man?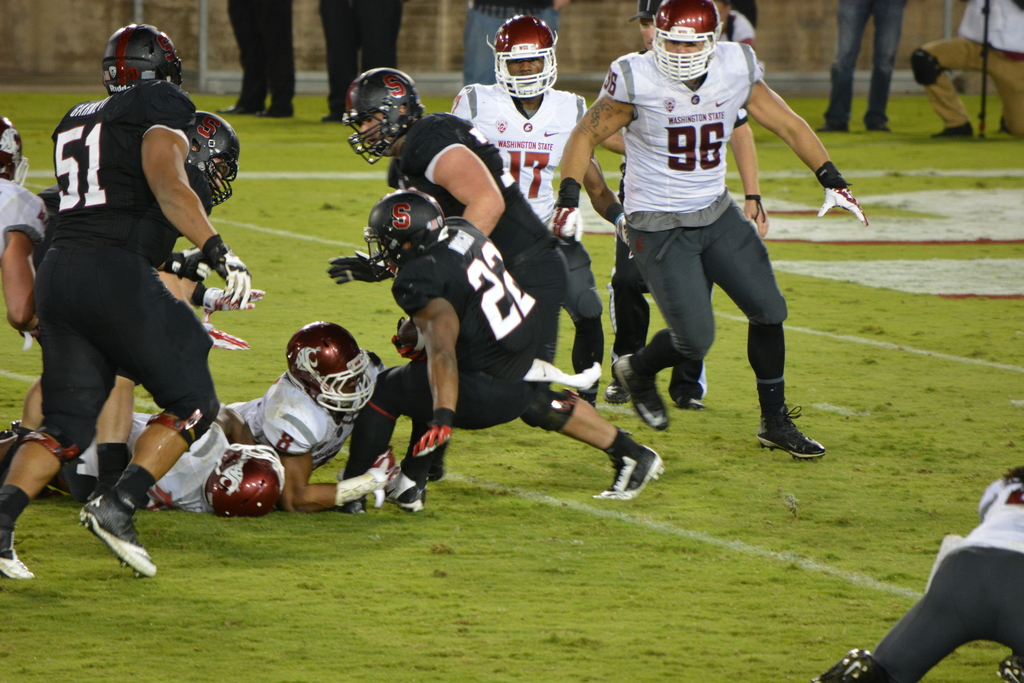
{"x1": 717, "y1": 0, "x2": 757, "y2": 57}
